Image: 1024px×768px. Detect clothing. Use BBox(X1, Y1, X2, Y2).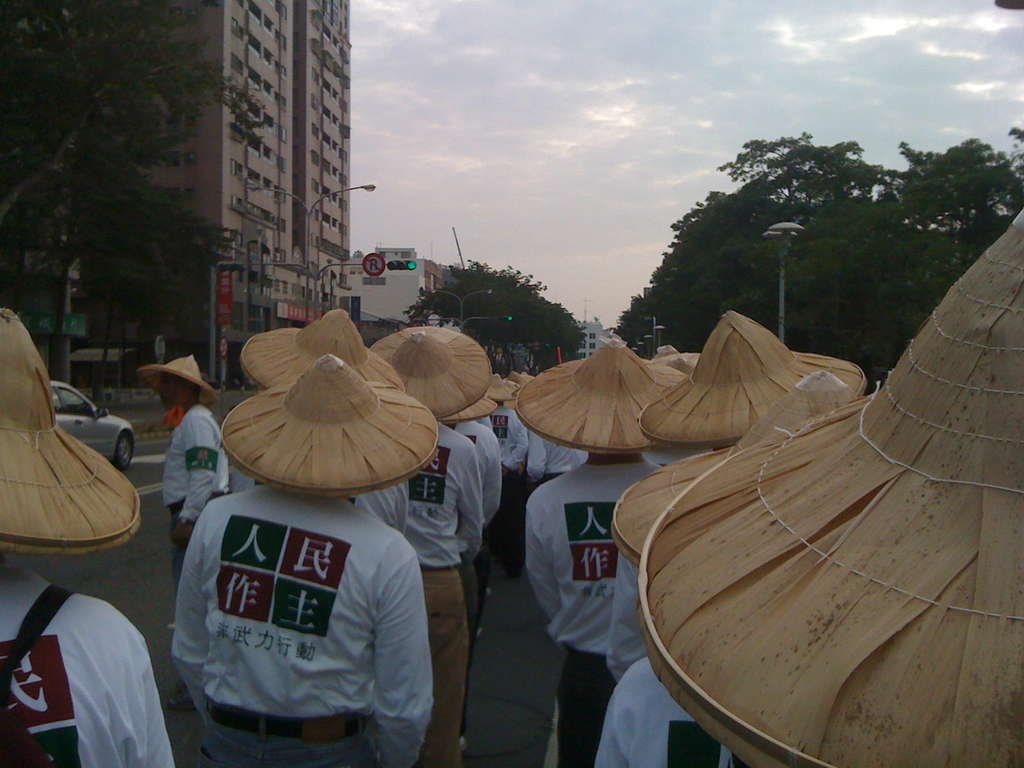
BBox(360, 429, 481, 761).
